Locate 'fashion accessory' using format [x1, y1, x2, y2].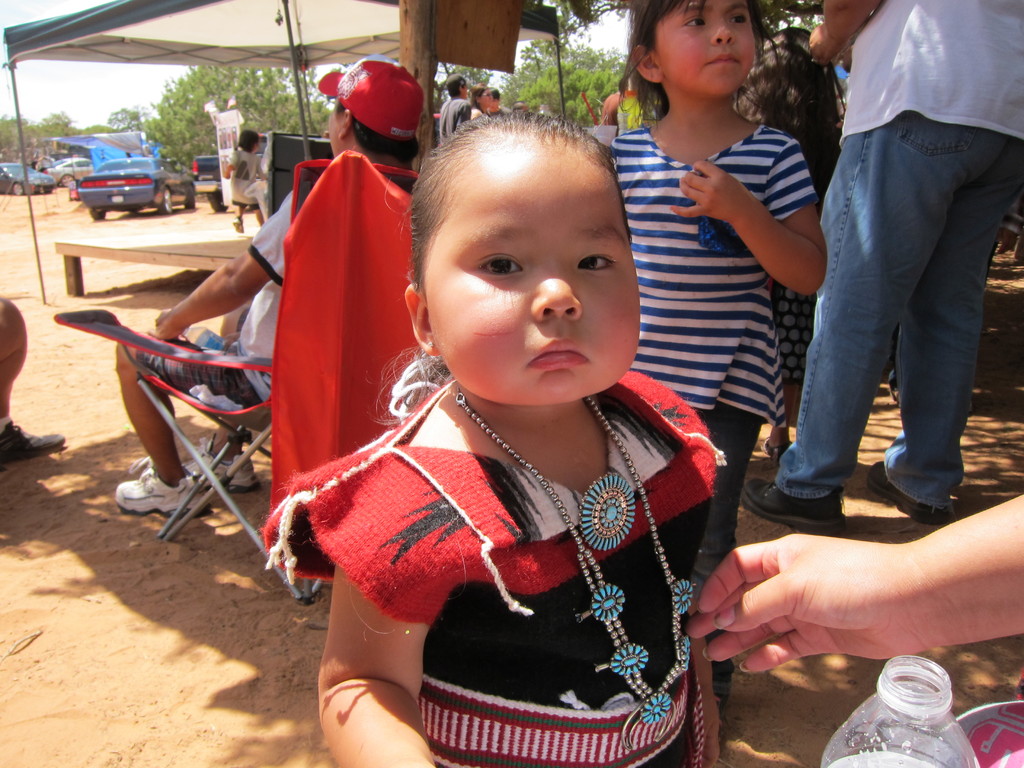
[317, 53, 425, 142].
